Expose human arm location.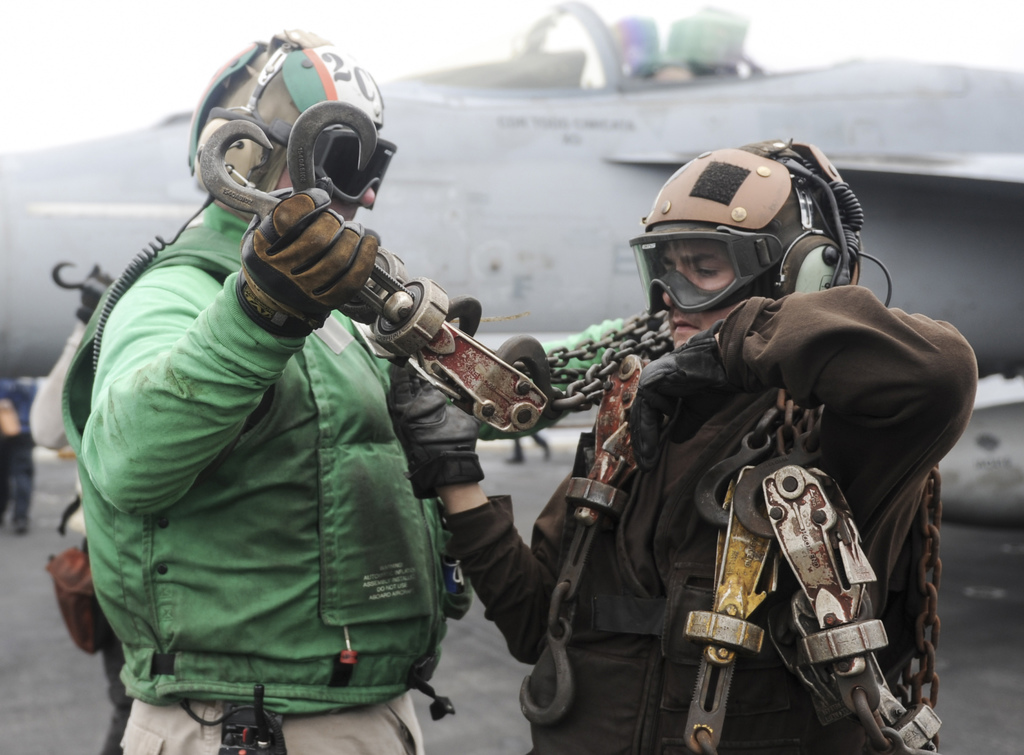
Exposed at (left=609, top=294, right=980, bottom=506).
